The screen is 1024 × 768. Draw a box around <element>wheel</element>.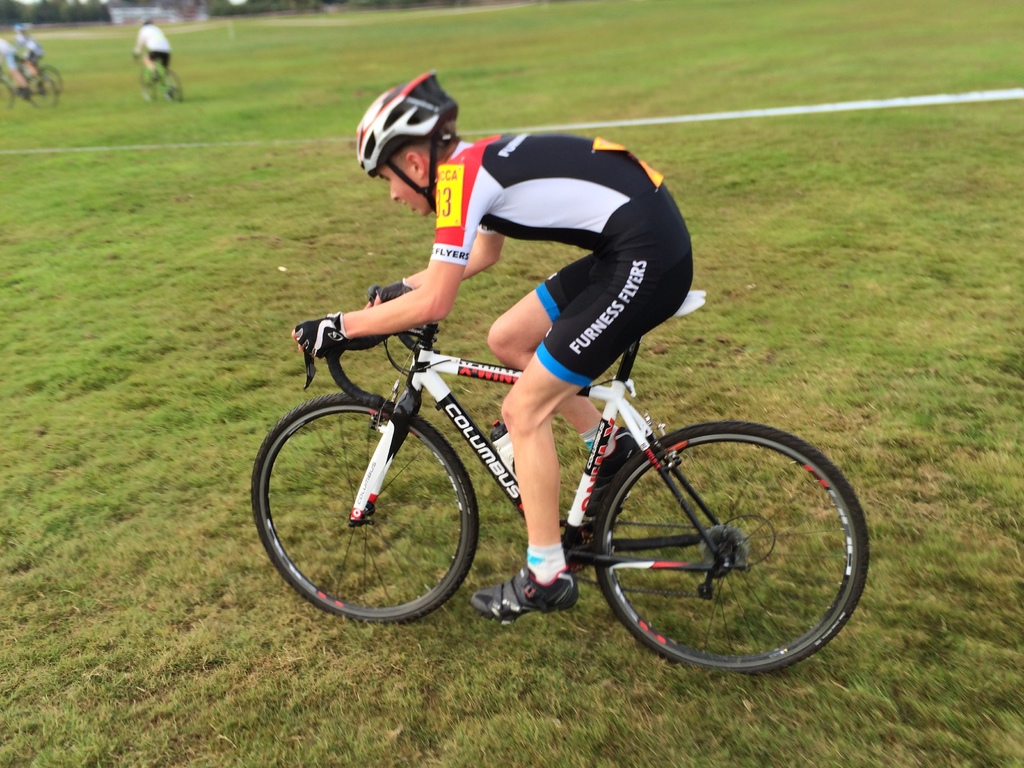
<bbox>0, 76, 13, 111</bbox>.
